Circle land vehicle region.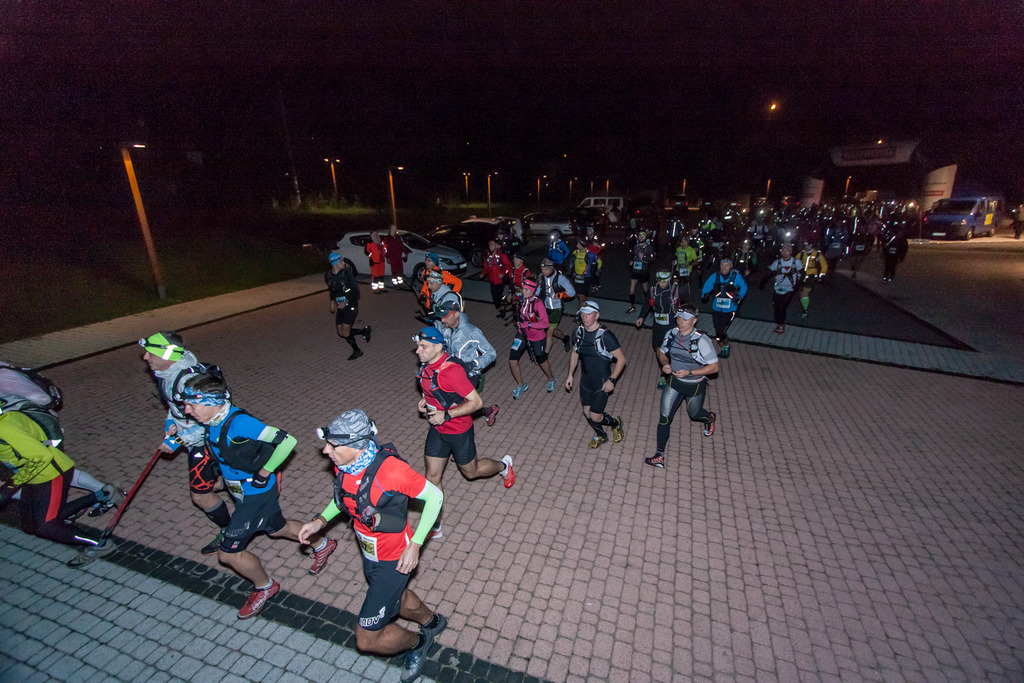
Region: locate(462, 215, 534, 243).
